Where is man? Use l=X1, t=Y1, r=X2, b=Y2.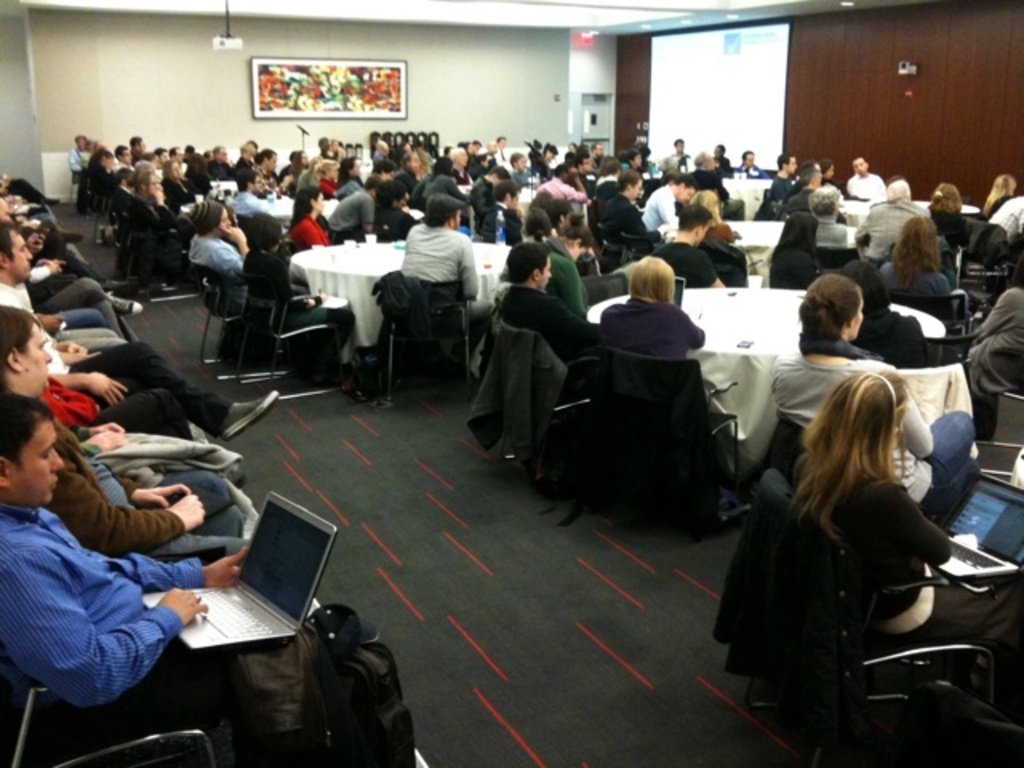
l=0, t=301, r=261, b=574.
